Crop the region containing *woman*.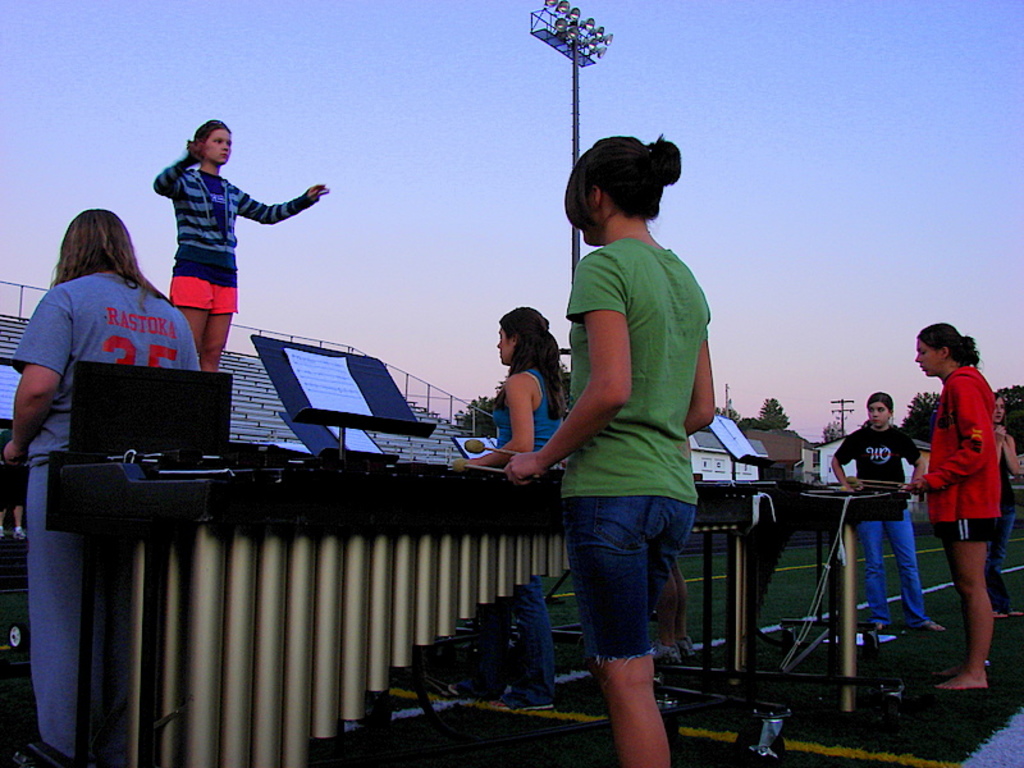
Crop region: [x1=910, y1=326, x2=1014, y2=678].
